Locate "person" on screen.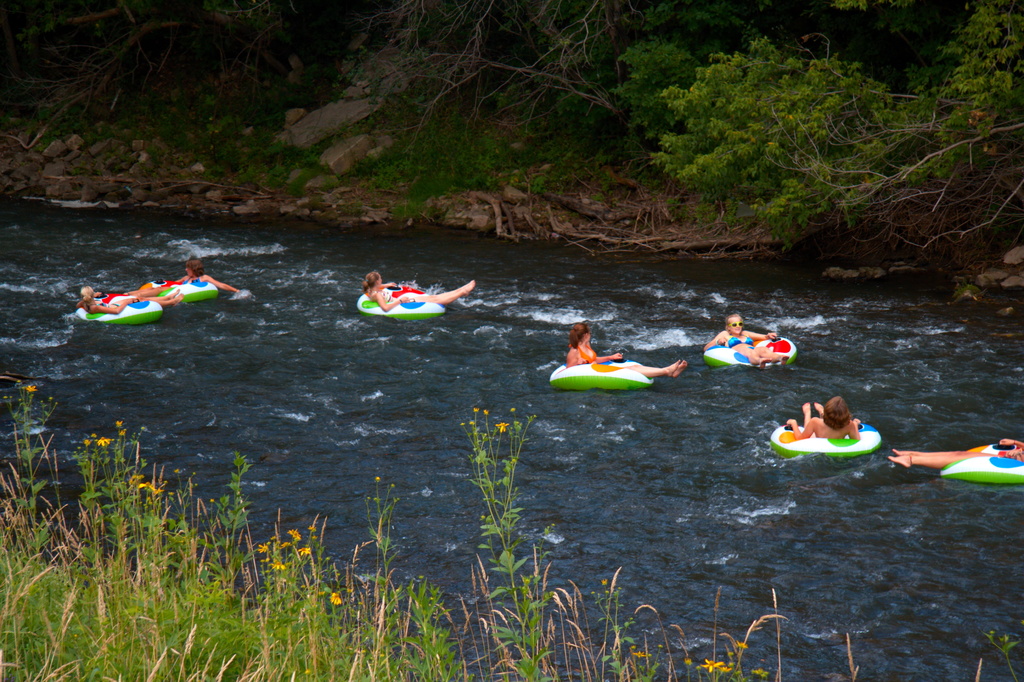
On screen at detection(888, 441, 1023, 475).
